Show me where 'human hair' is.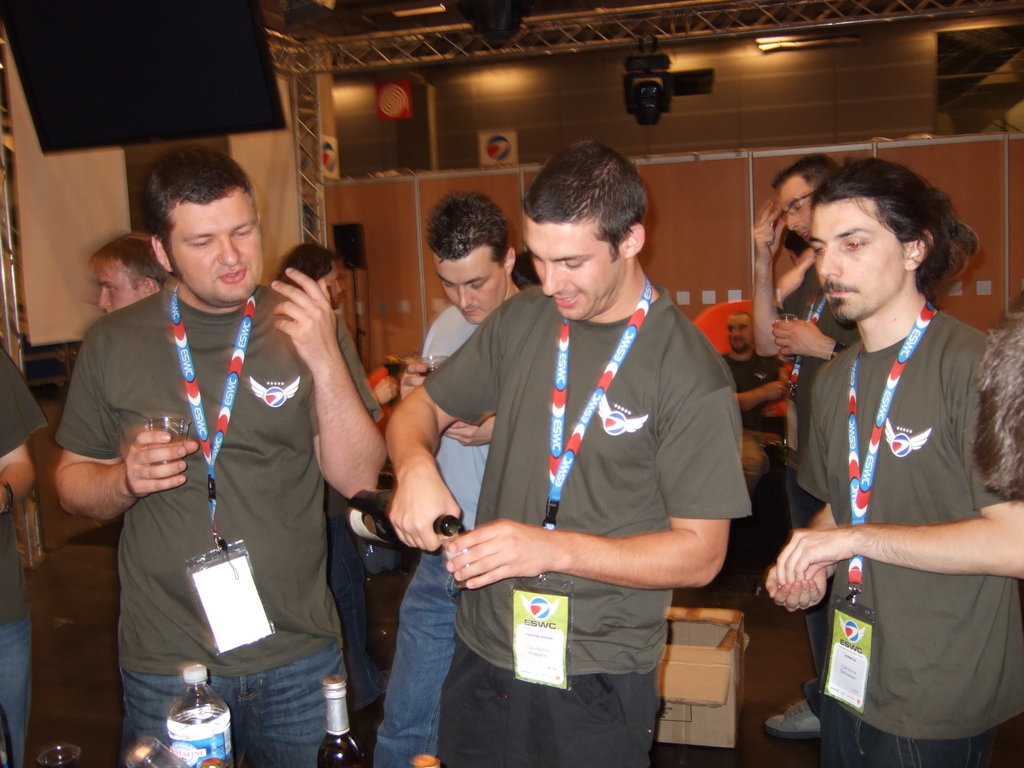
'human hair' is at (left=775, top=152, right=832, bottom=184).
